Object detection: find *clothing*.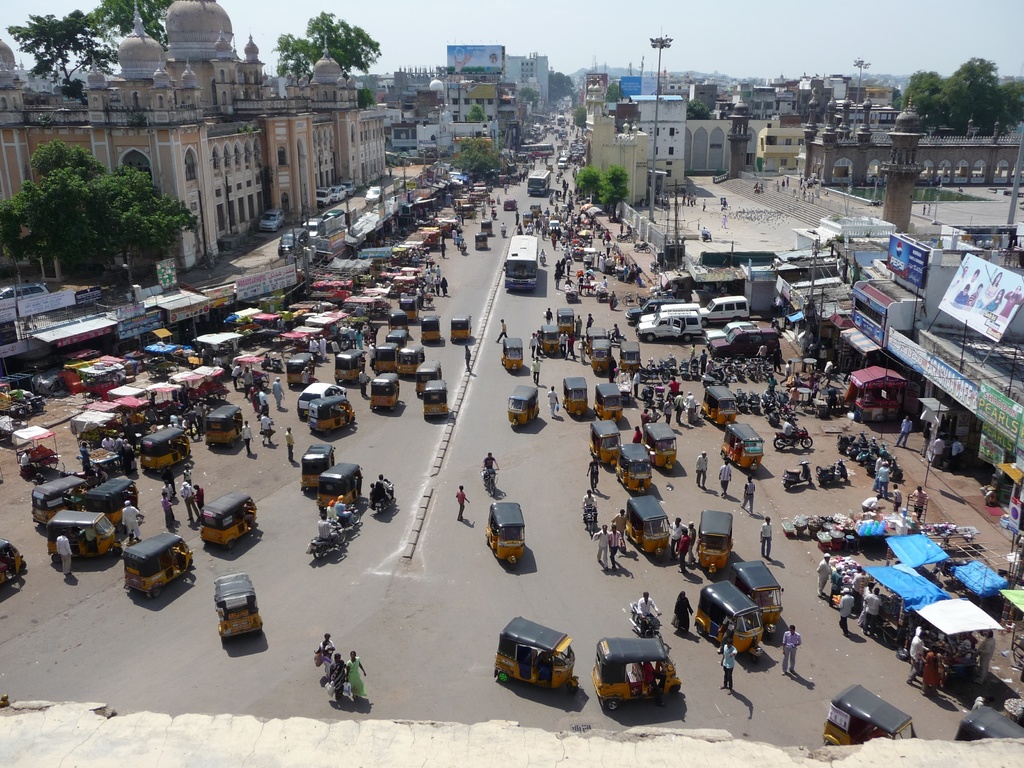
[304,340,321,353].
